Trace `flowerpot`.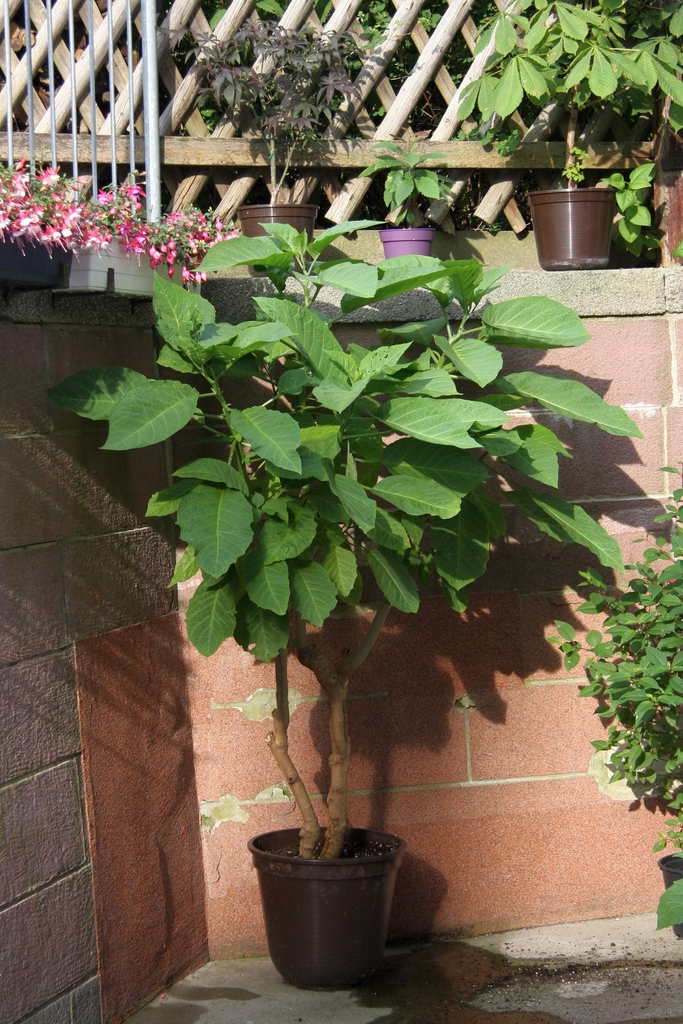
Traced to 7 234 191 293.
